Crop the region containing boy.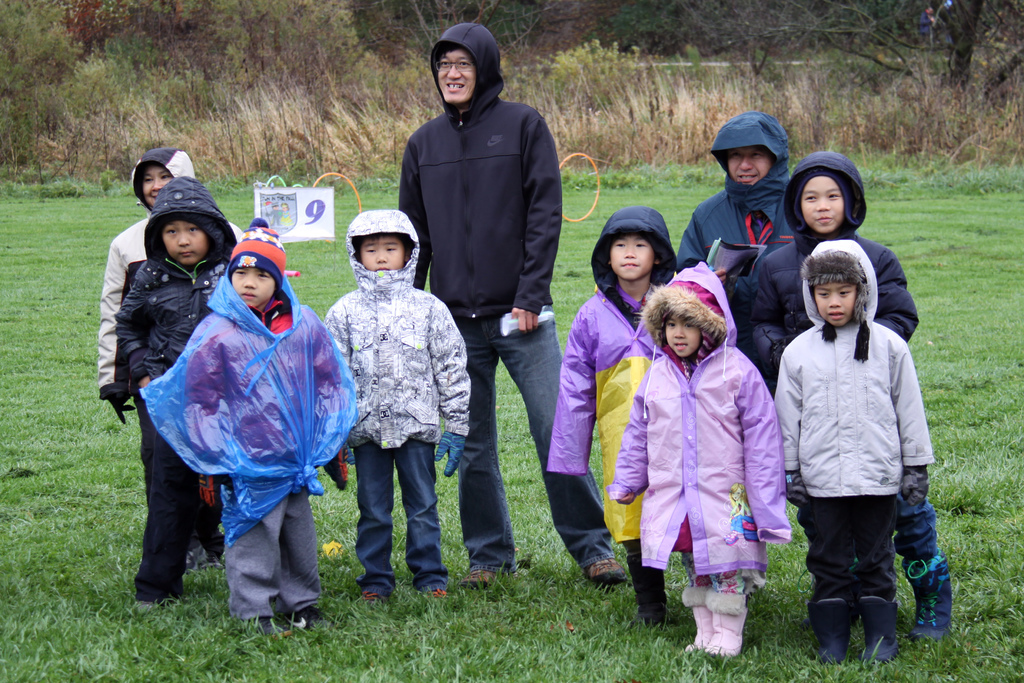
Crop region: pyautogui.locateOnScreen(749, 151, 958, 639).
